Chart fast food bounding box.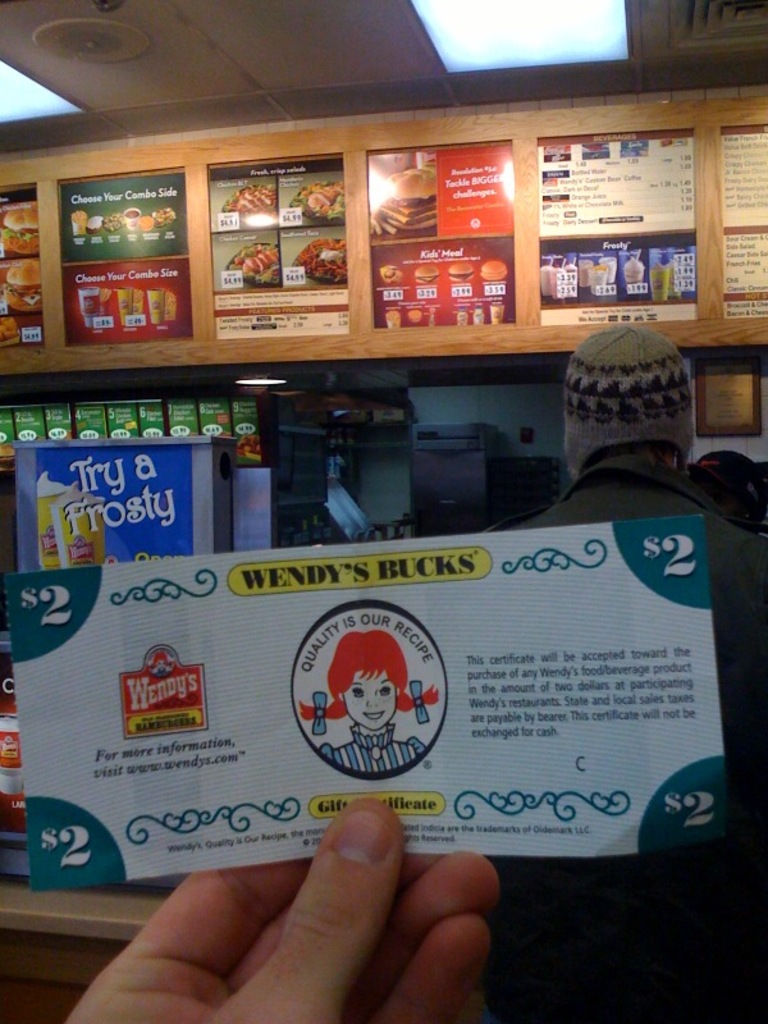
Charted: (378, 260, 407, 289).
